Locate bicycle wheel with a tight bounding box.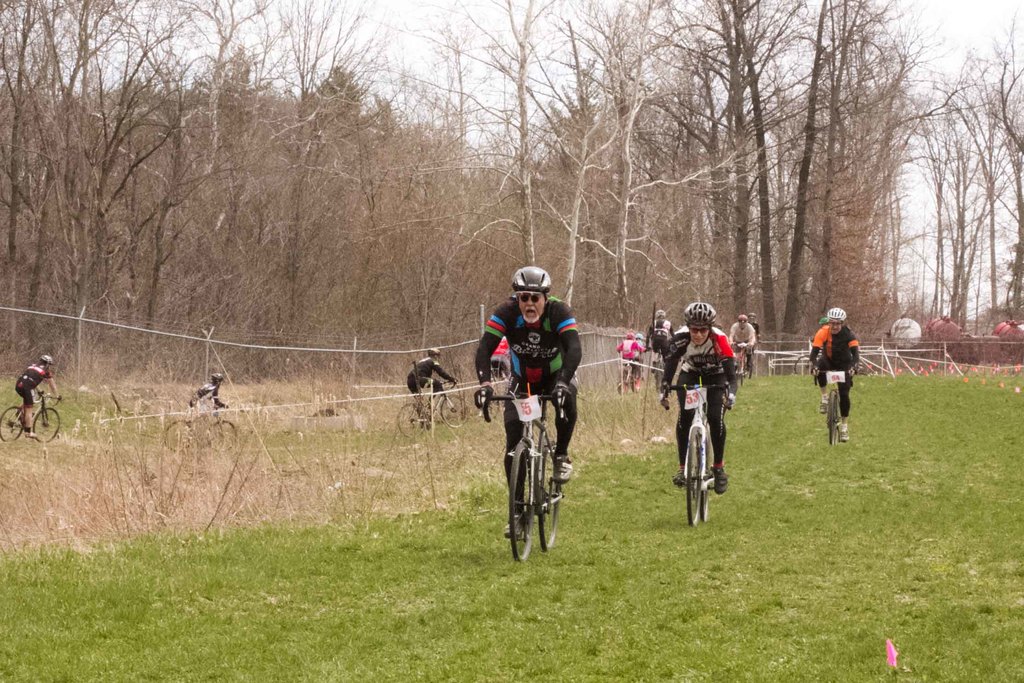
(511, 441, 536, 563).
